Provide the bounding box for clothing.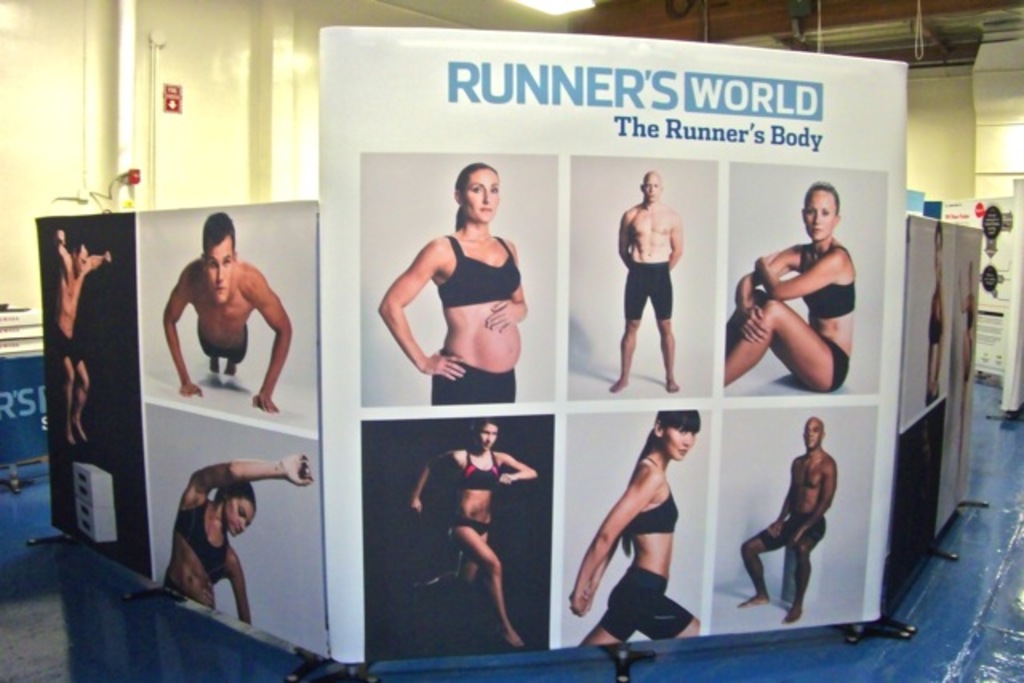
Rect(173, 501, 227, 585).
